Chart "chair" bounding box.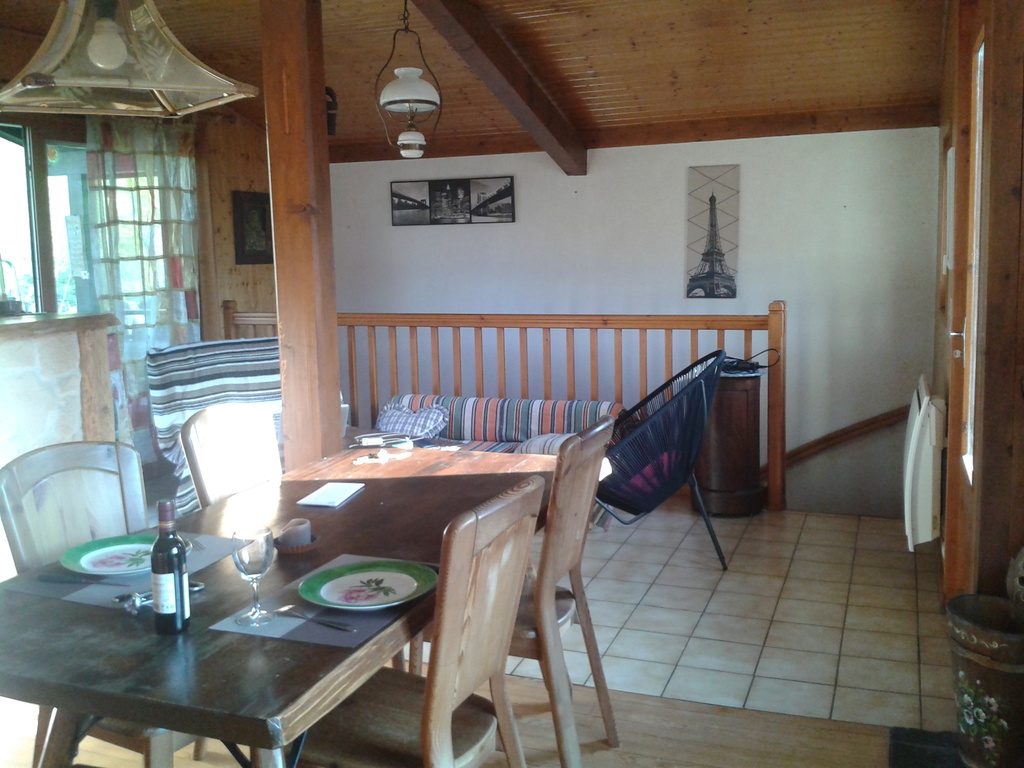
Charted: [x1=179, y1=399, x2=288, y2=511].
